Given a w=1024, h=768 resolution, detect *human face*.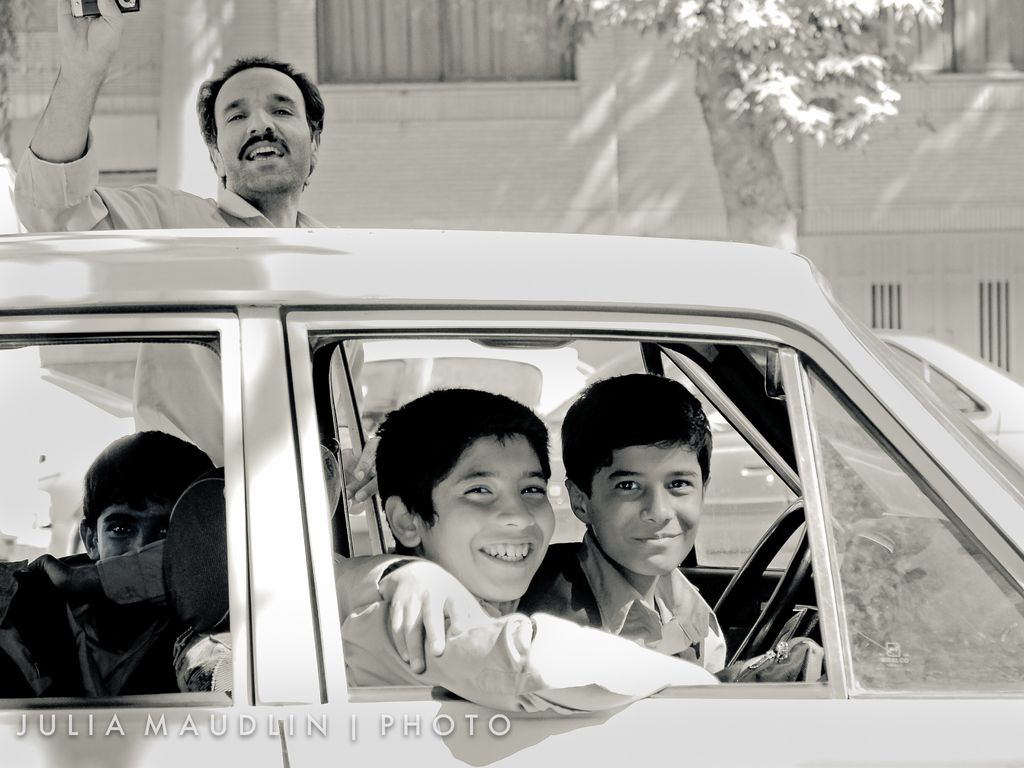
[92,505,180,561].
